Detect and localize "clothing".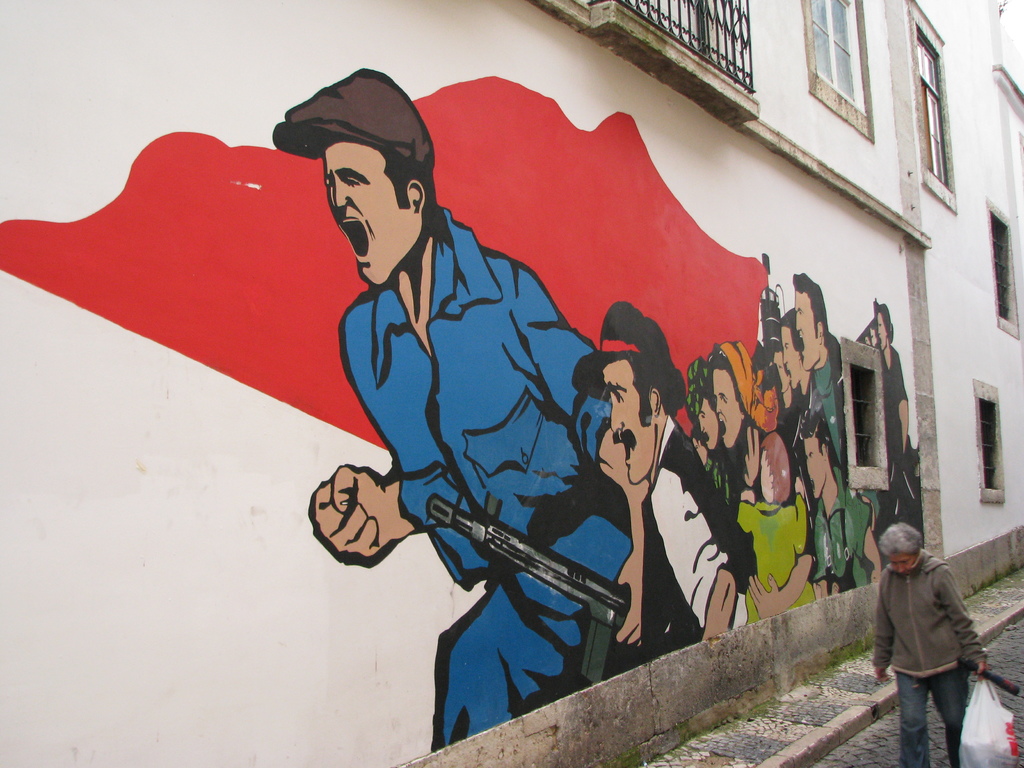
Localized at [left=884, top=344, right=911, bottom=528].
